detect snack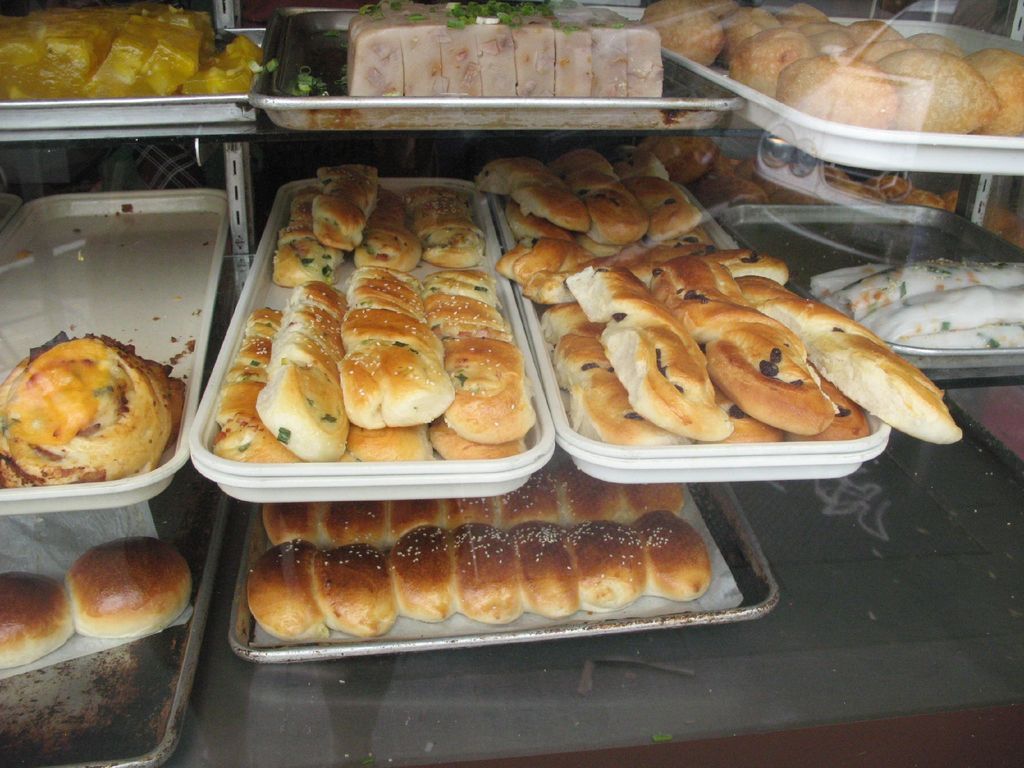
locate(1, 576, 76, 676)
